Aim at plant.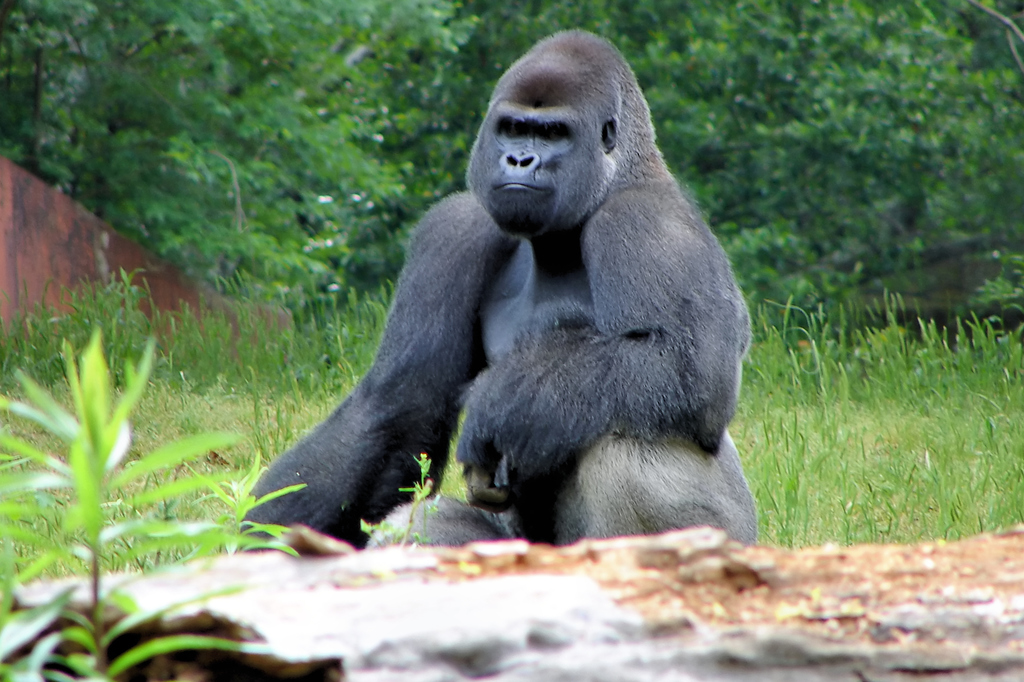
Aimed at pyautogui.locateOnScreen(0, 315, 381, 681).
